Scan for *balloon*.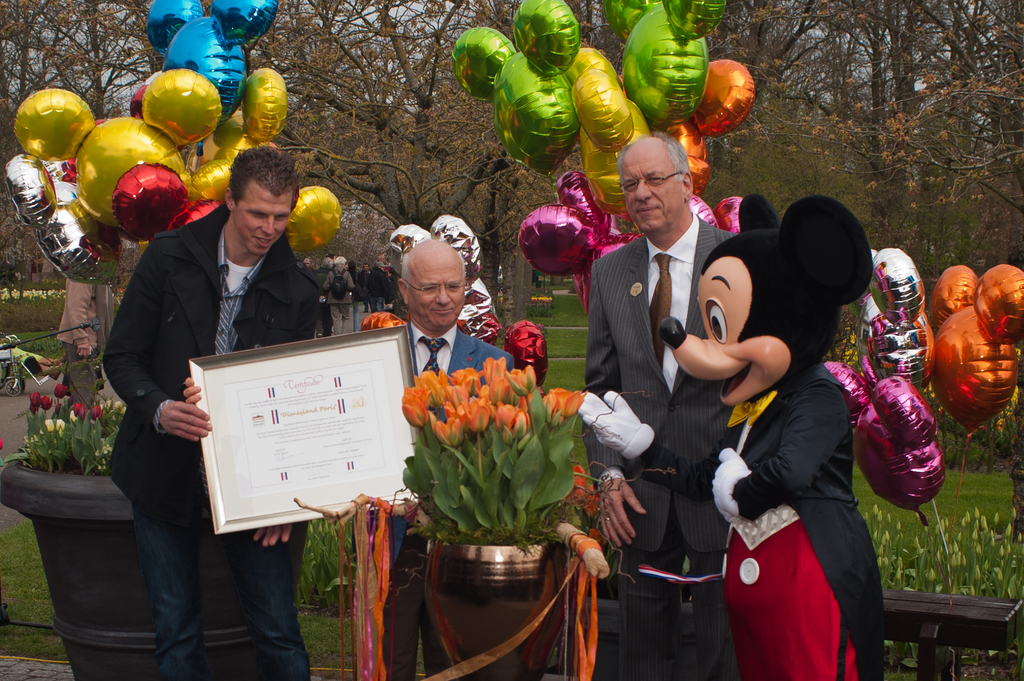
Scan result: <bbox>6, 148, 127, 285</bbox>.
